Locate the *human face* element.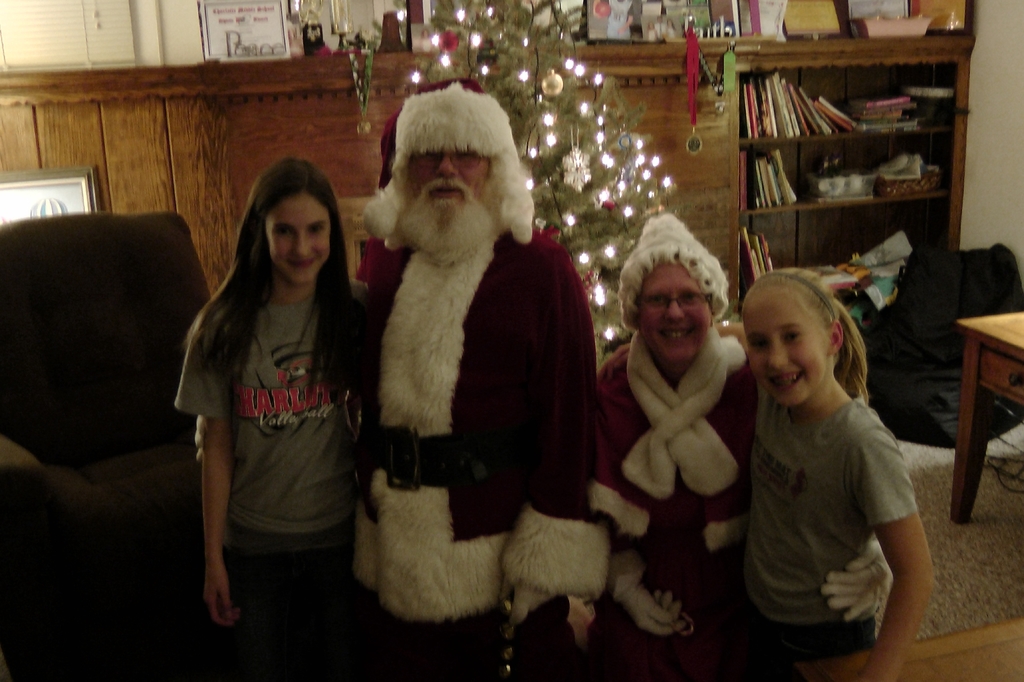
Element bbox: bbox(404, 140, 505, 257).
